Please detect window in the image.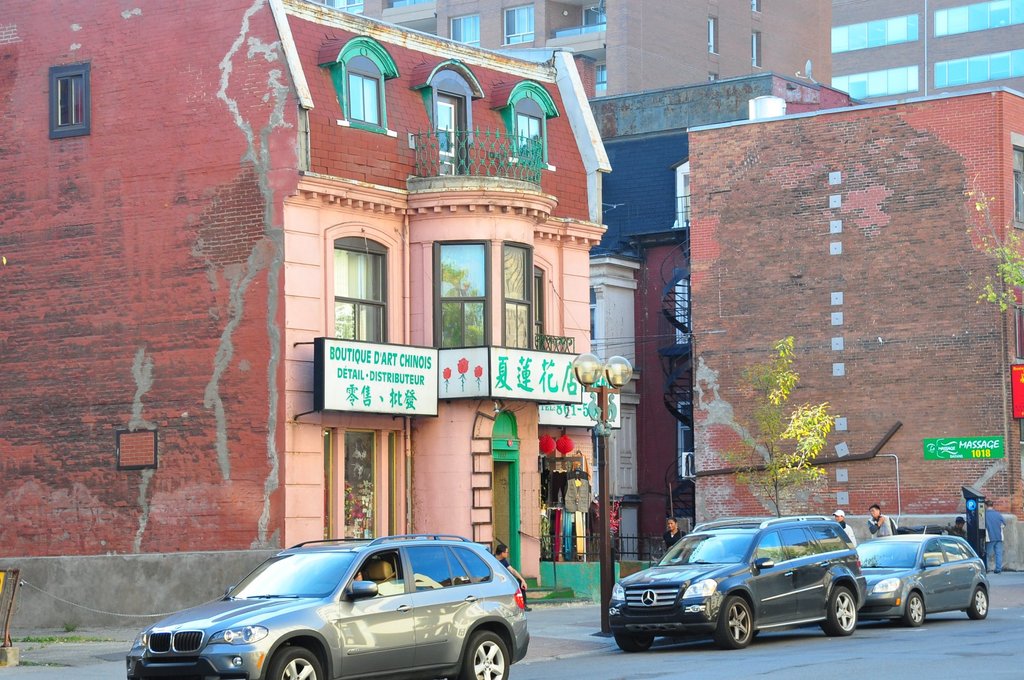
(x1=431, y1=238, x2=486, y2=350).
